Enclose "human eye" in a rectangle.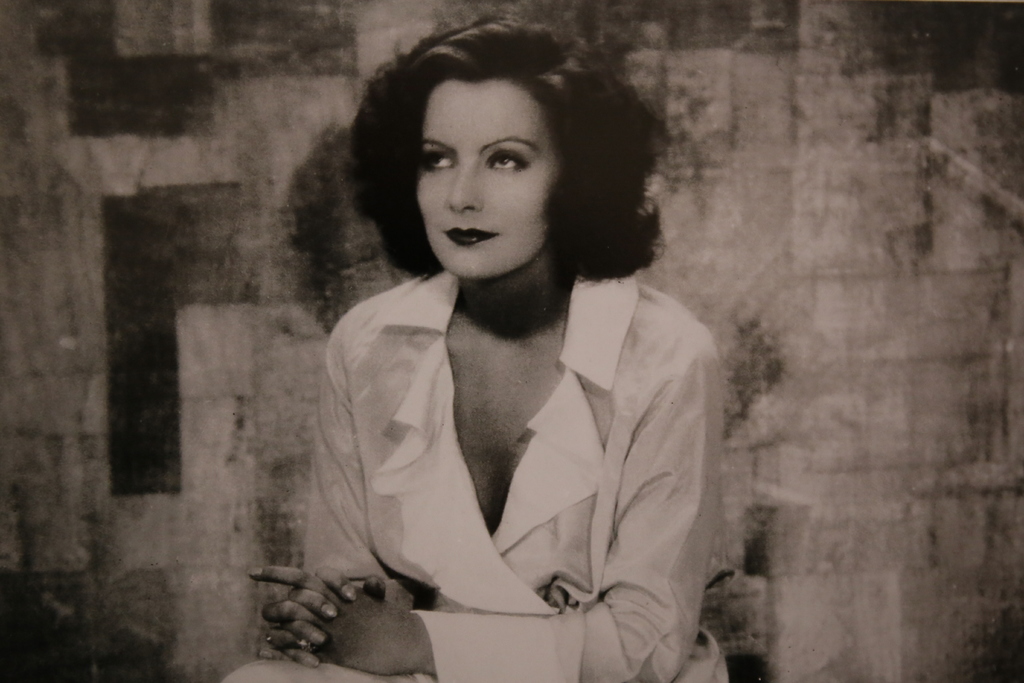
<bbox>484, 147, 530, 174</bbox>.
